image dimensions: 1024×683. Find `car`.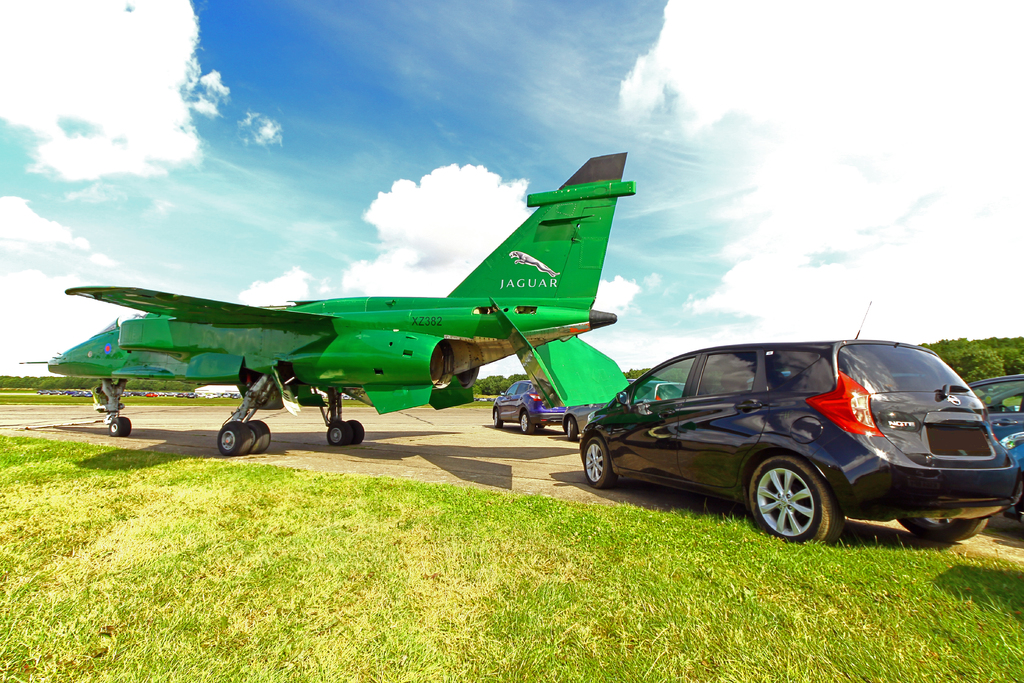
bbox=(577, 334, 1023, 548).
